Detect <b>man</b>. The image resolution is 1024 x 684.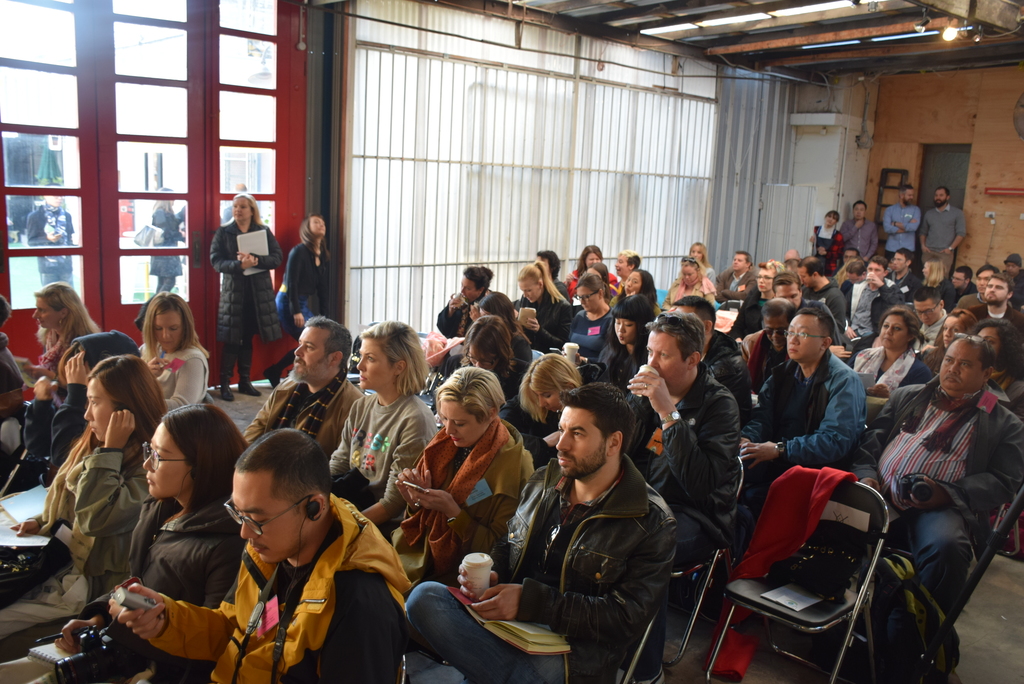
(x1=845, y1=251, x2=904, y2=344).
